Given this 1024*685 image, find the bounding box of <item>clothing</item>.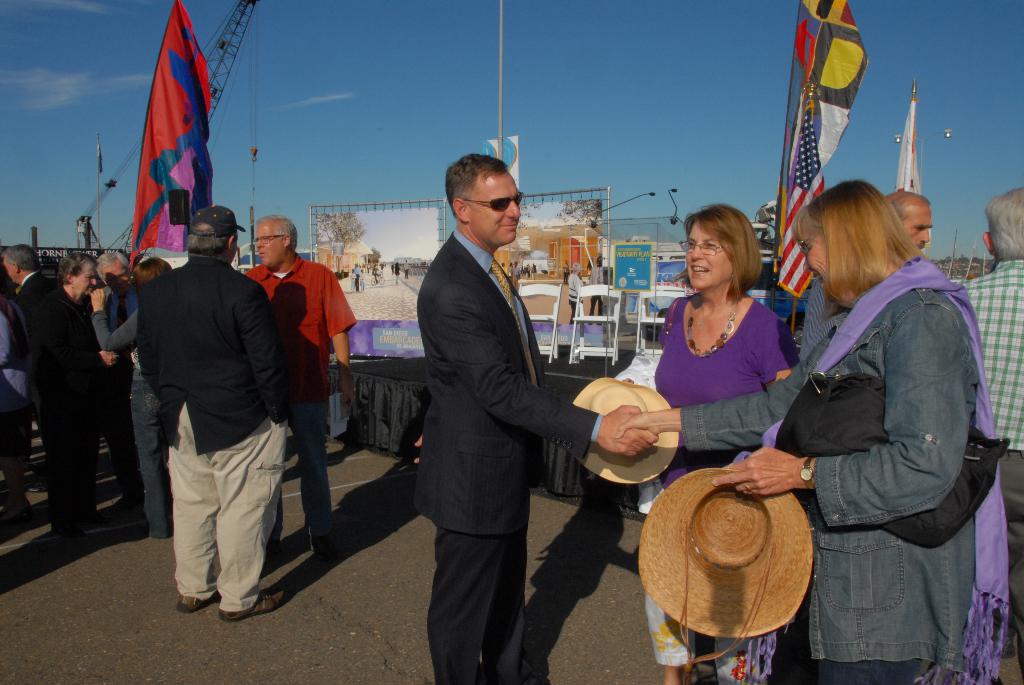
bbox=(970, 439, 1023, 684).
